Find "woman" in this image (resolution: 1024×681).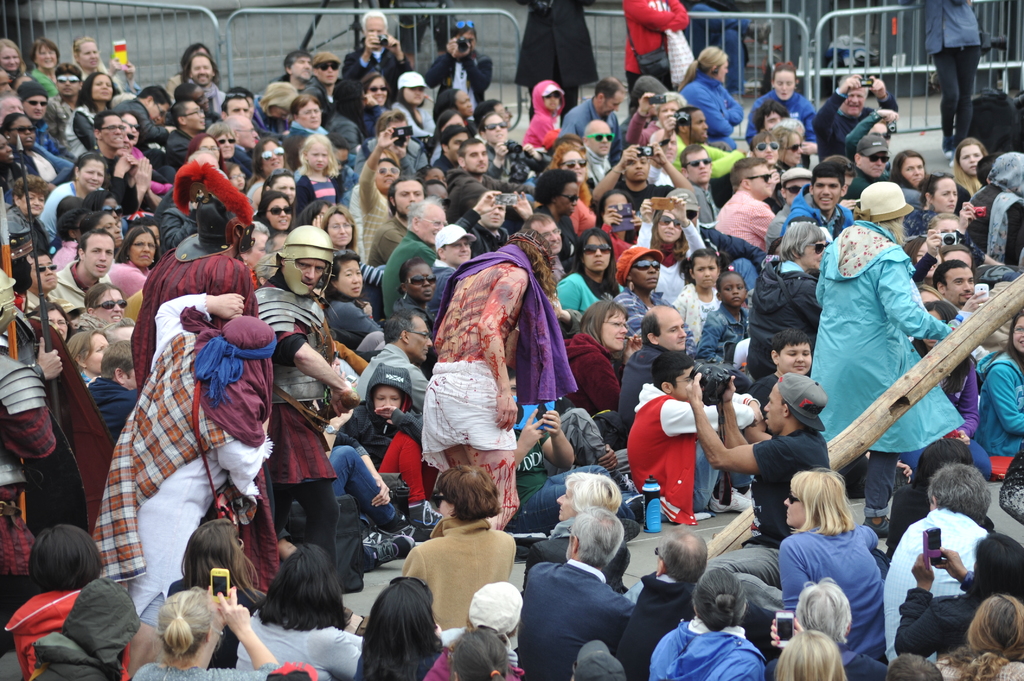
bbox=(27, 301, 74, 338).
